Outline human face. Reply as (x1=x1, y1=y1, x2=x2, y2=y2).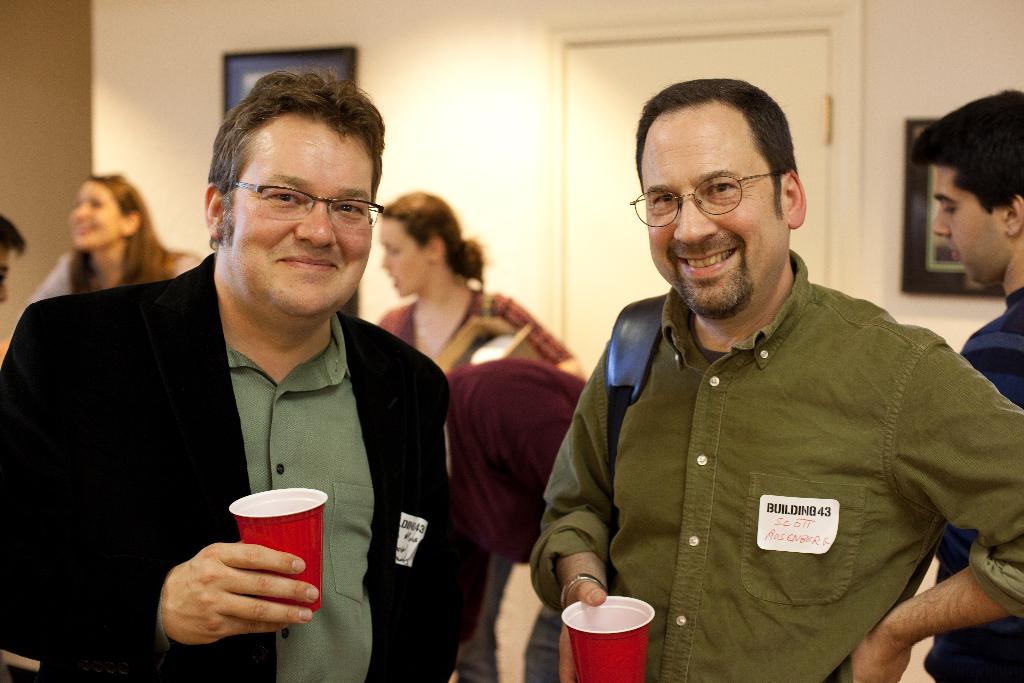
(x1=650, y1=103, x2=780, y2=315).
